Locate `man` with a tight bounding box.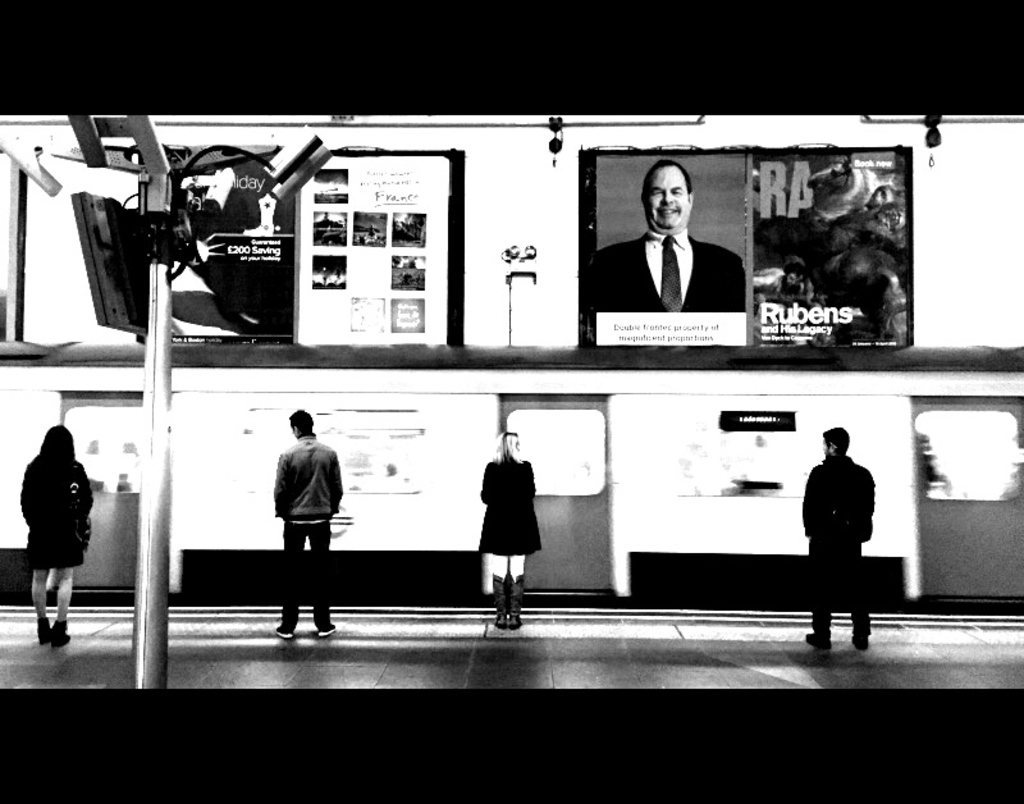
detection(808, 426, 877, 653).
